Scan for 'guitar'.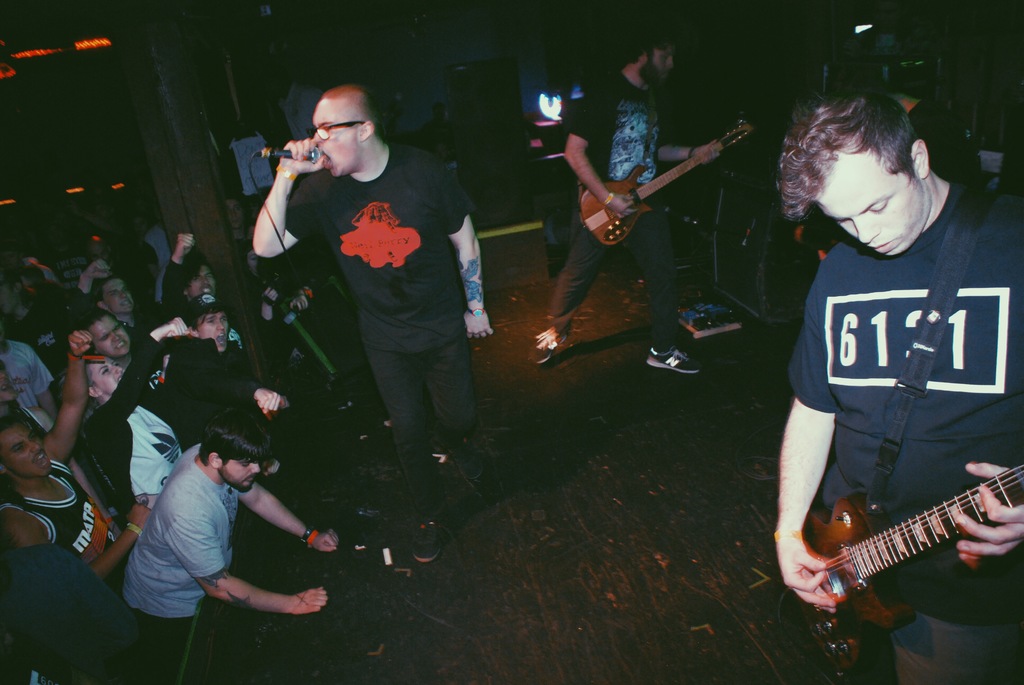
Scan result: region(582, 117, 756, 252).
